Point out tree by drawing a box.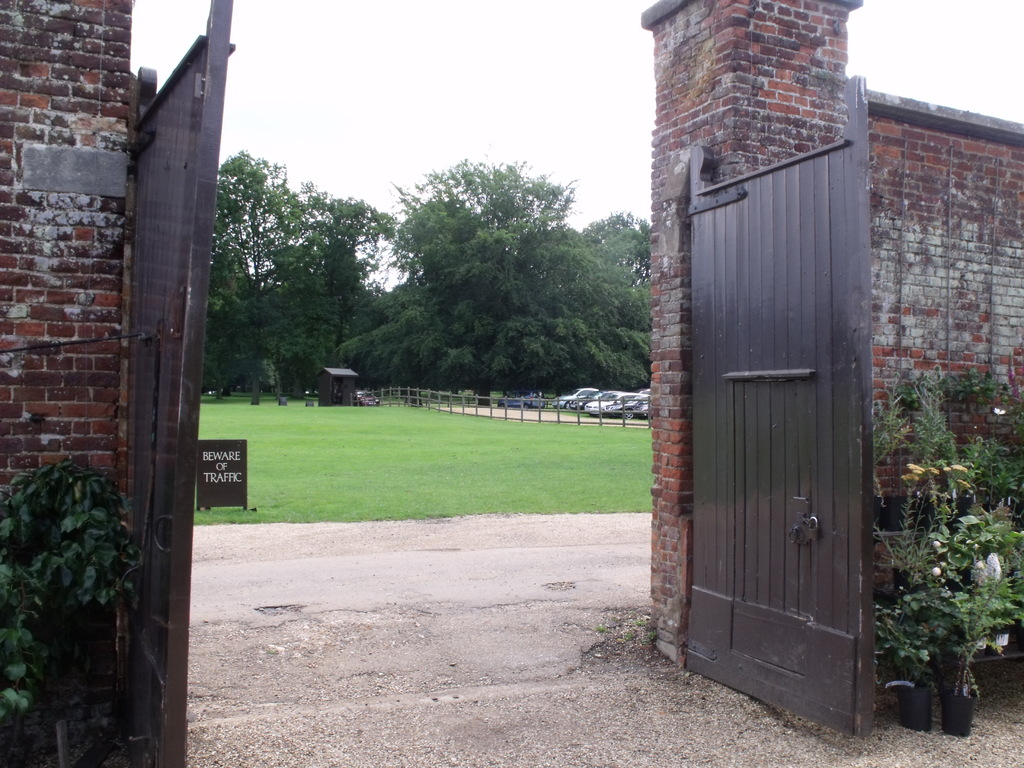
[x1=352, y1=204, x2=655, y2=406].
